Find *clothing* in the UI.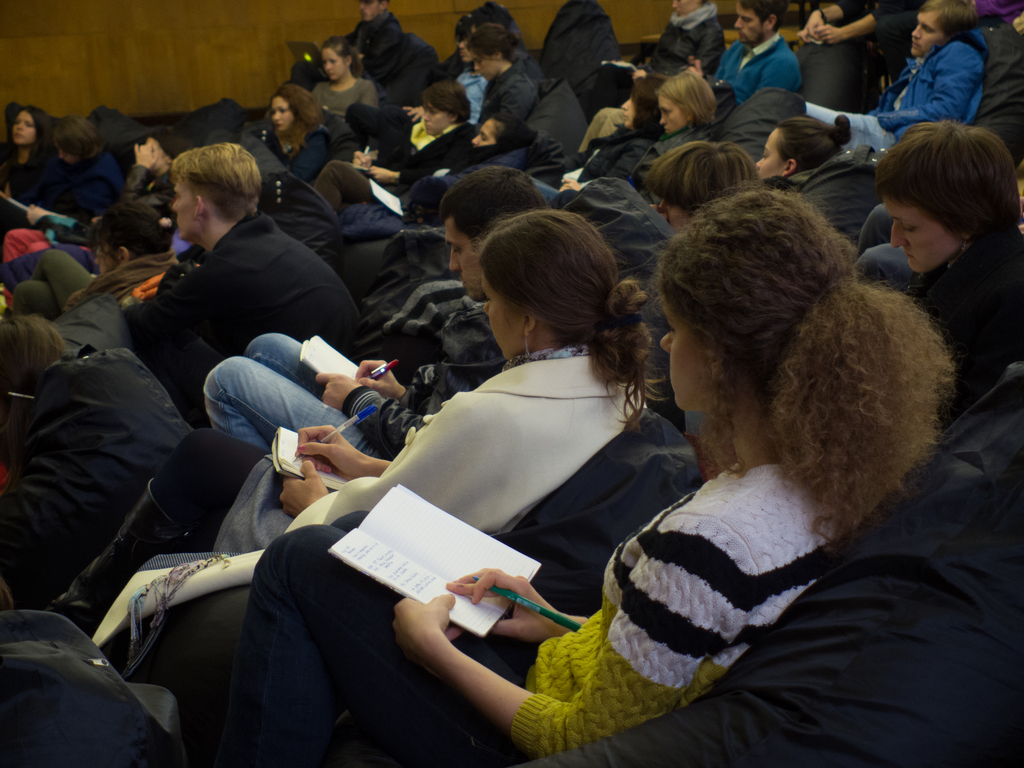
UI element at 123 218 366 426.
